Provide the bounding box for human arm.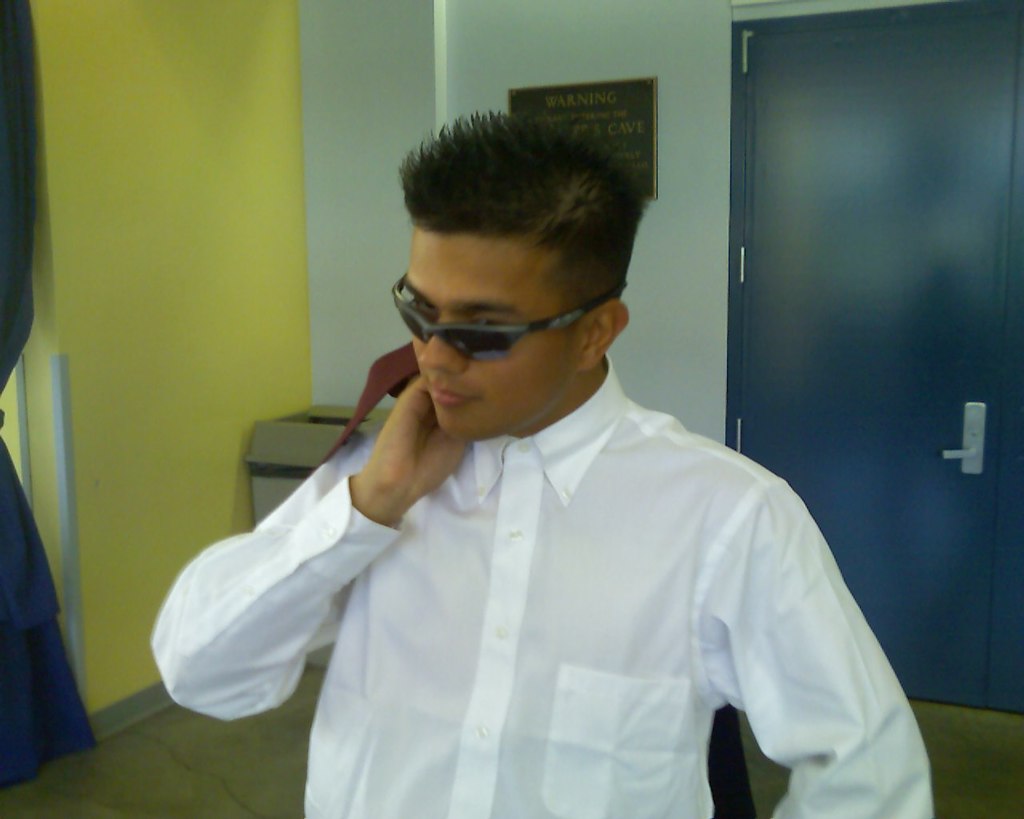
{"left": 692, "top": 457, "right": 954, "bottom": 818}.
